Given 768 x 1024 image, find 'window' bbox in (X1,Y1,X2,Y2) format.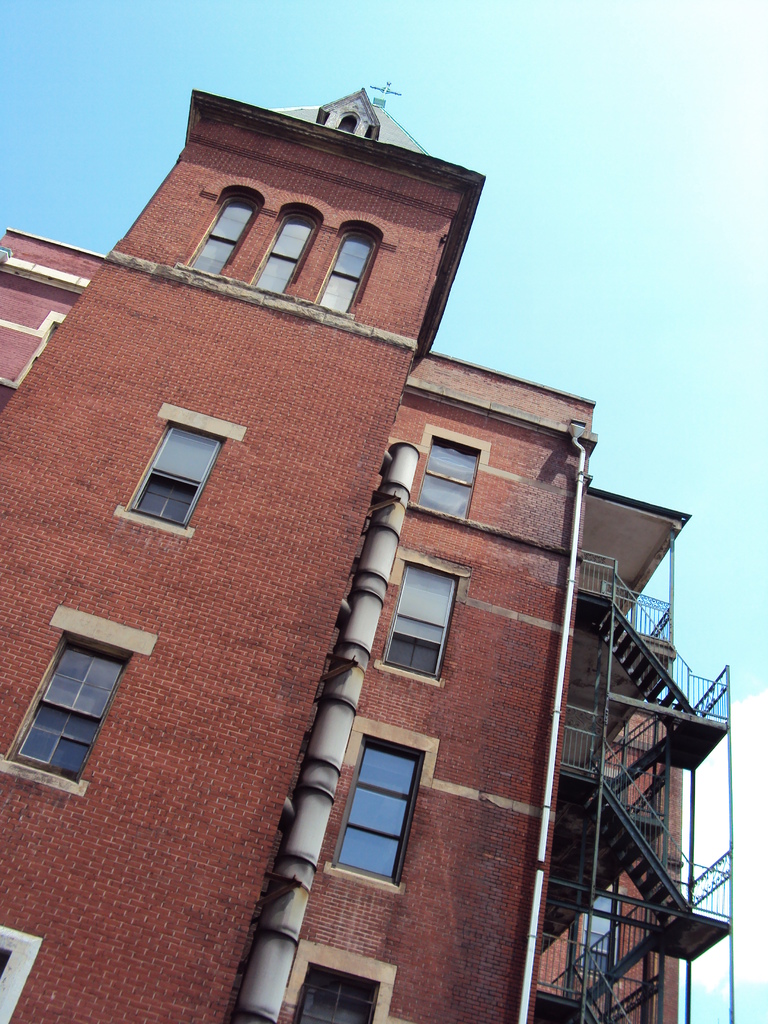
(385,564,455,681).
